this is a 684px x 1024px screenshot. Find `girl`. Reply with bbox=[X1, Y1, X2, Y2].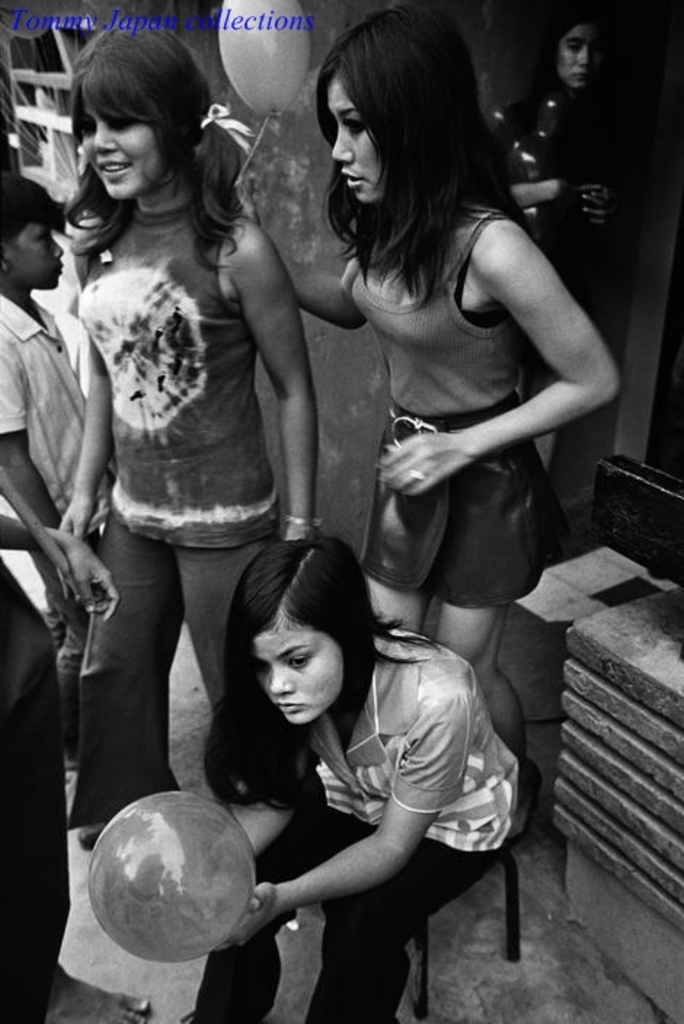
bbox=[178, 535, 520, 1023].
